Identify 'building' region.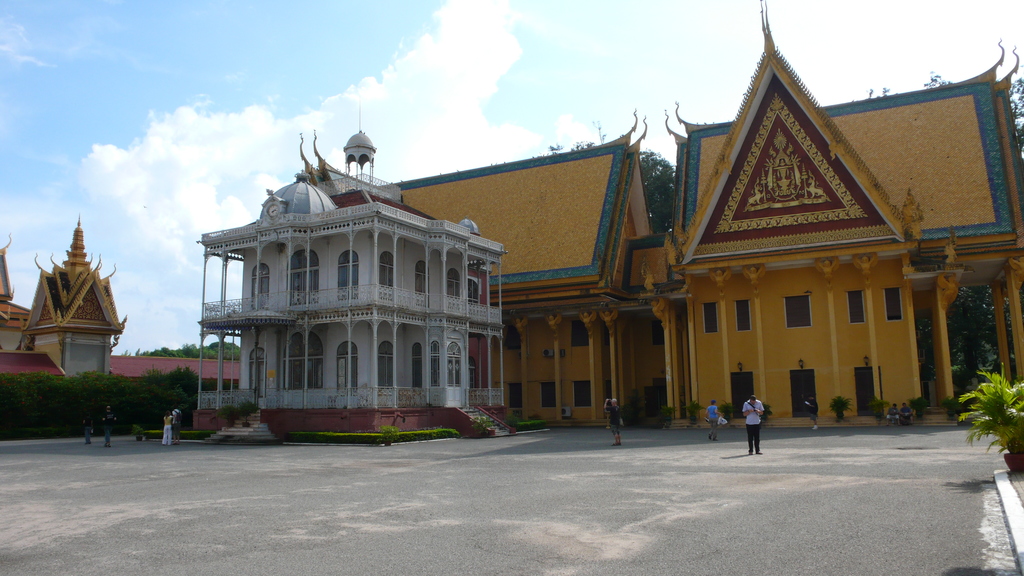
Region: x1=196, y1=106, x2=504, y2=436.
